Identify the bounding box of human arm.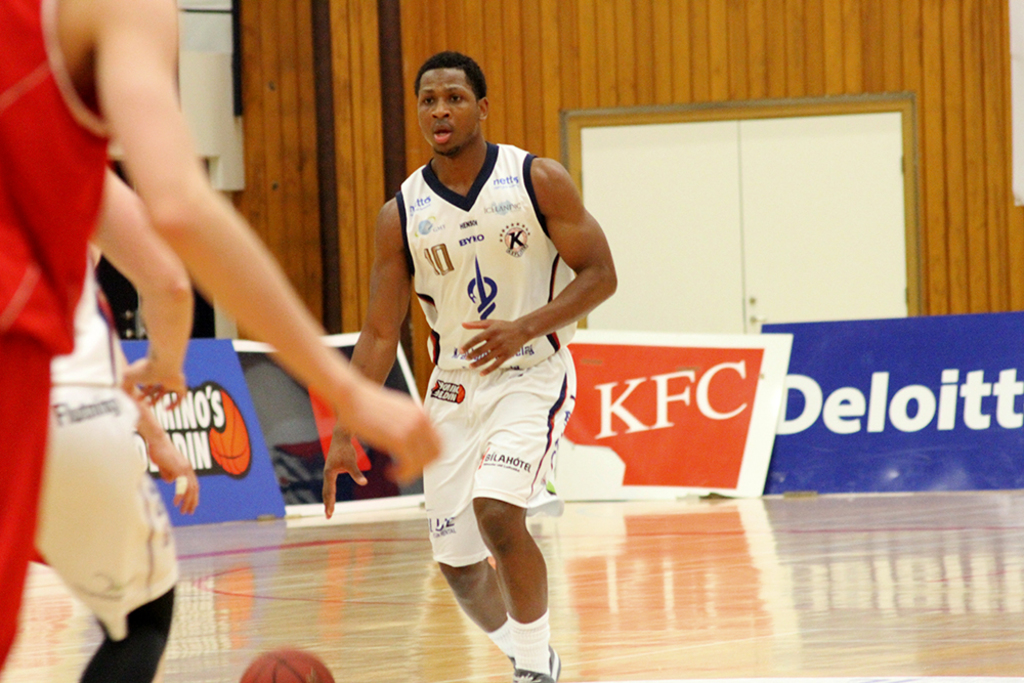
select_region(456, 147, 625, 378).
